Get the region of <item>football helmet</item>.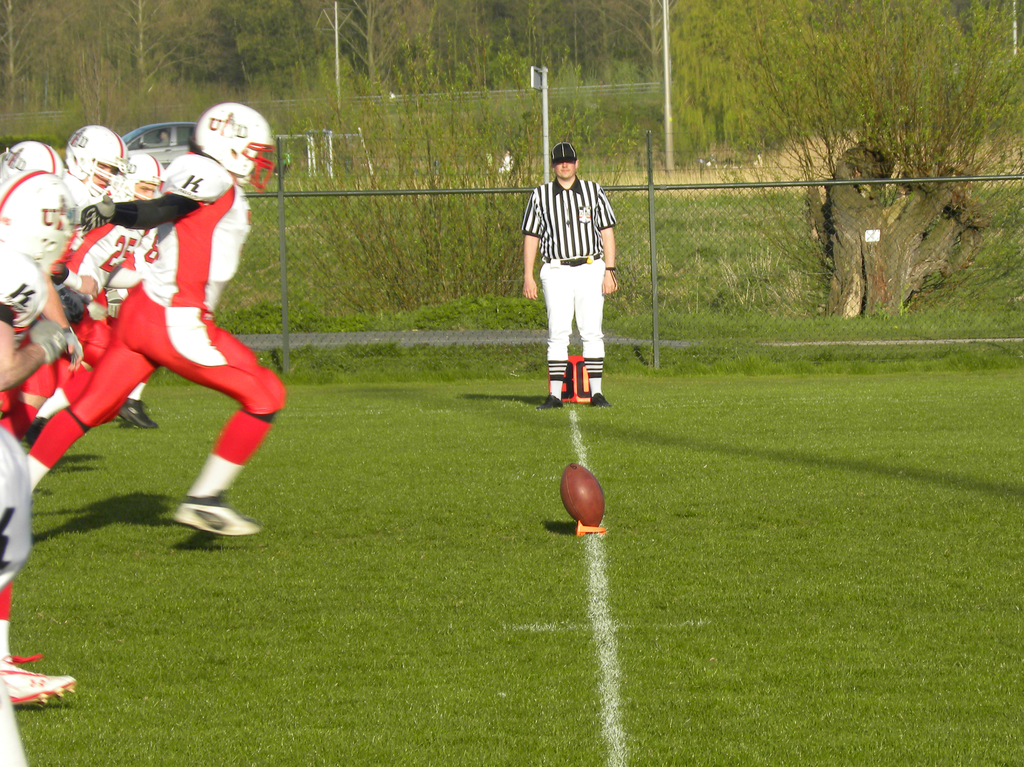
Rect(190, 99, 274, 198).
